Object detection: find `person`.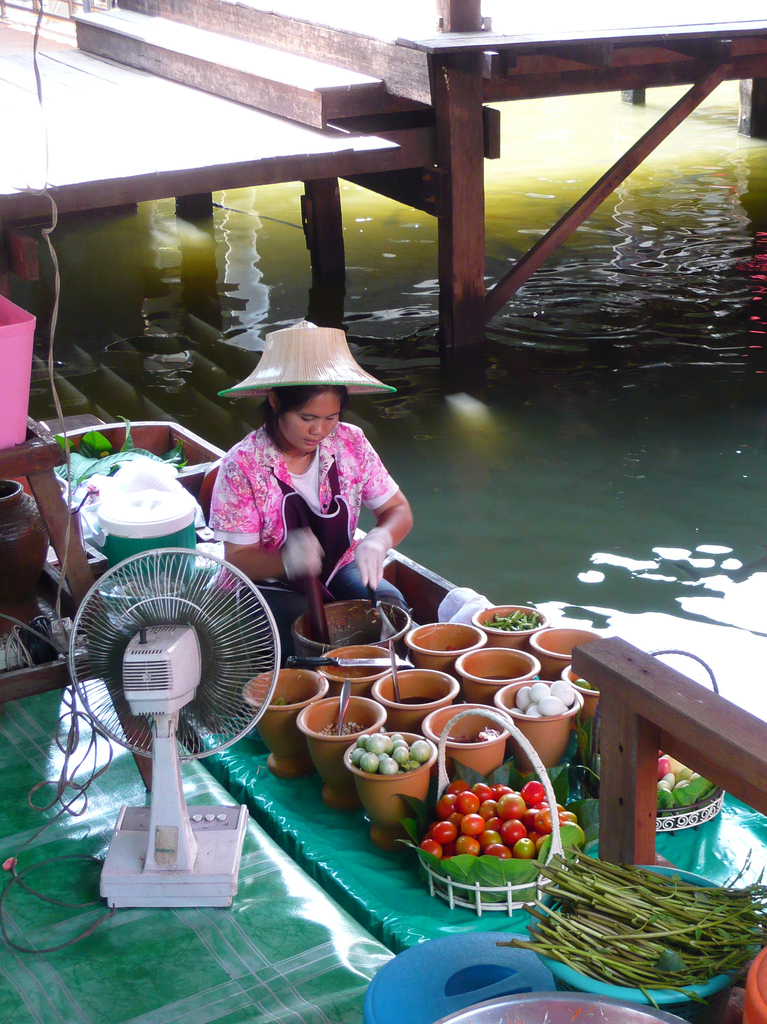
<region>187, 317, 418, 635</region>.
